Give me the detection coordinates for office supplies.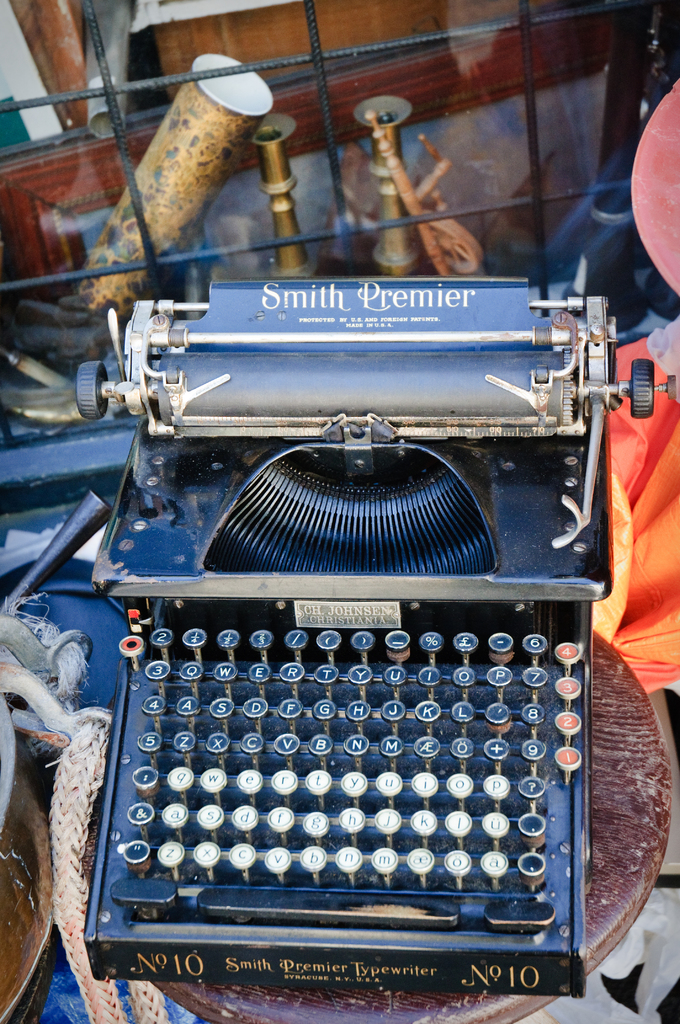
detection(49, 223, 637, 1003).
